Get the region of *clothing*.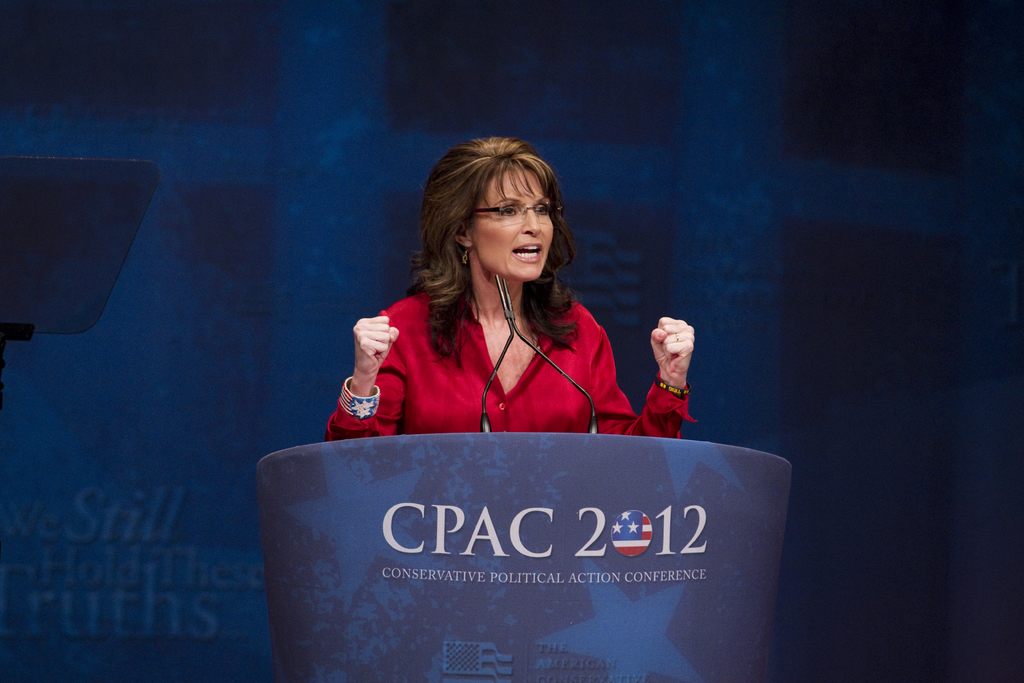
x1=341 y1=283 x2=620 y2=432.
